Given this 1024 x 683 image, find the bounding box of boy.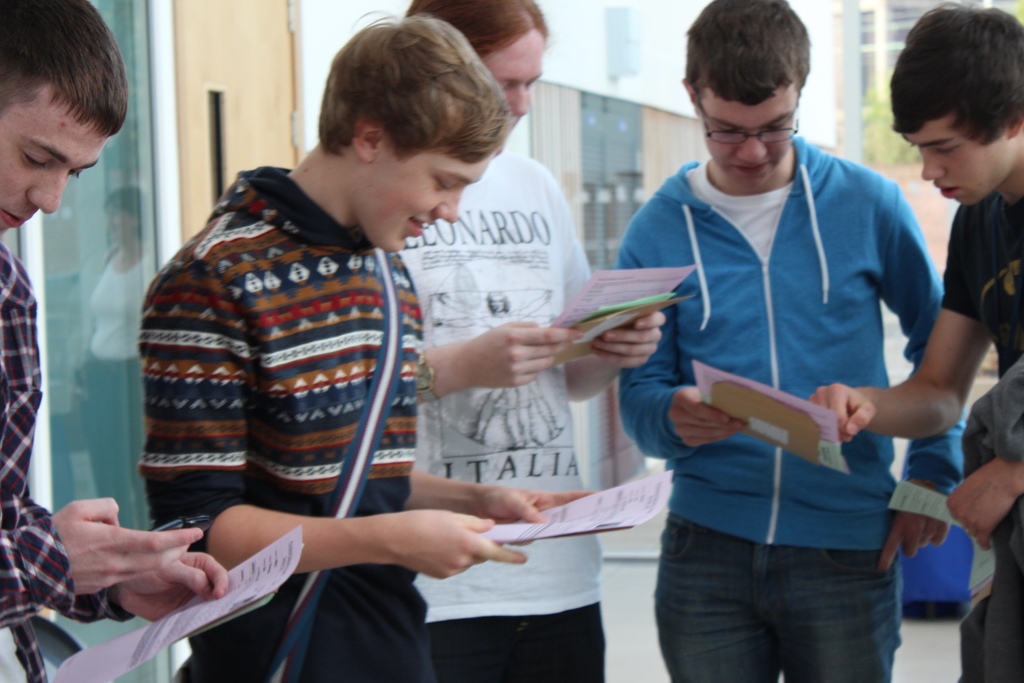
Rect(0, 0, 231, 682).
